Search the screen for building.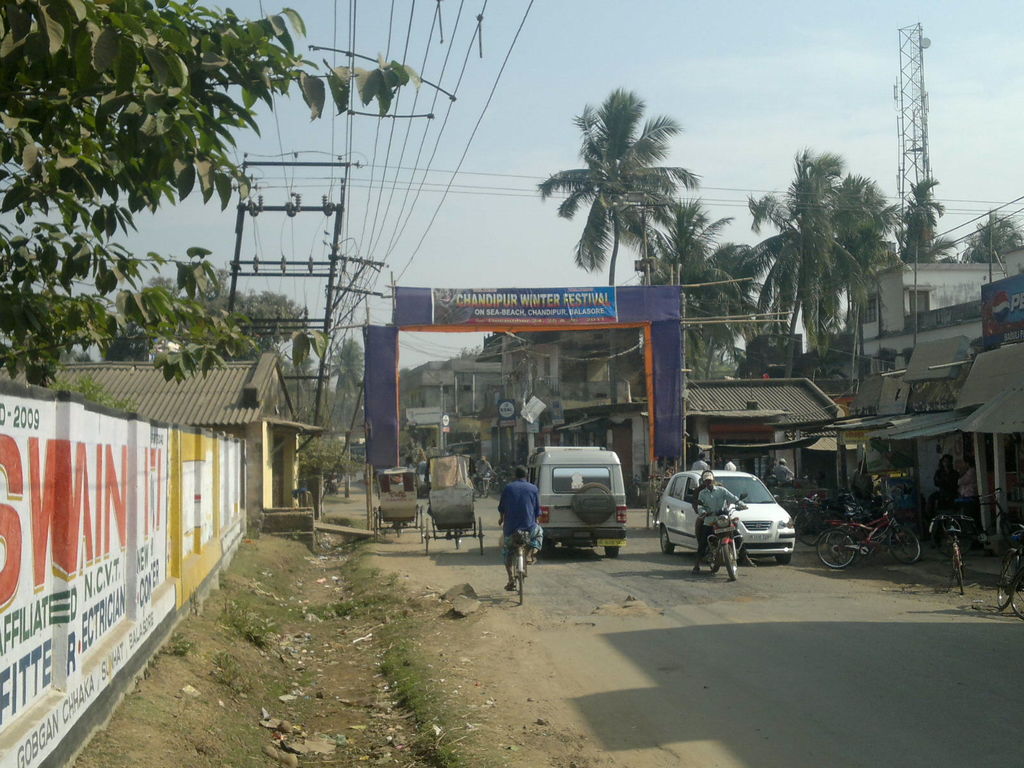
Found at {"x1": 43, "y1": 347, "x2": 322, "y2": 529}.
